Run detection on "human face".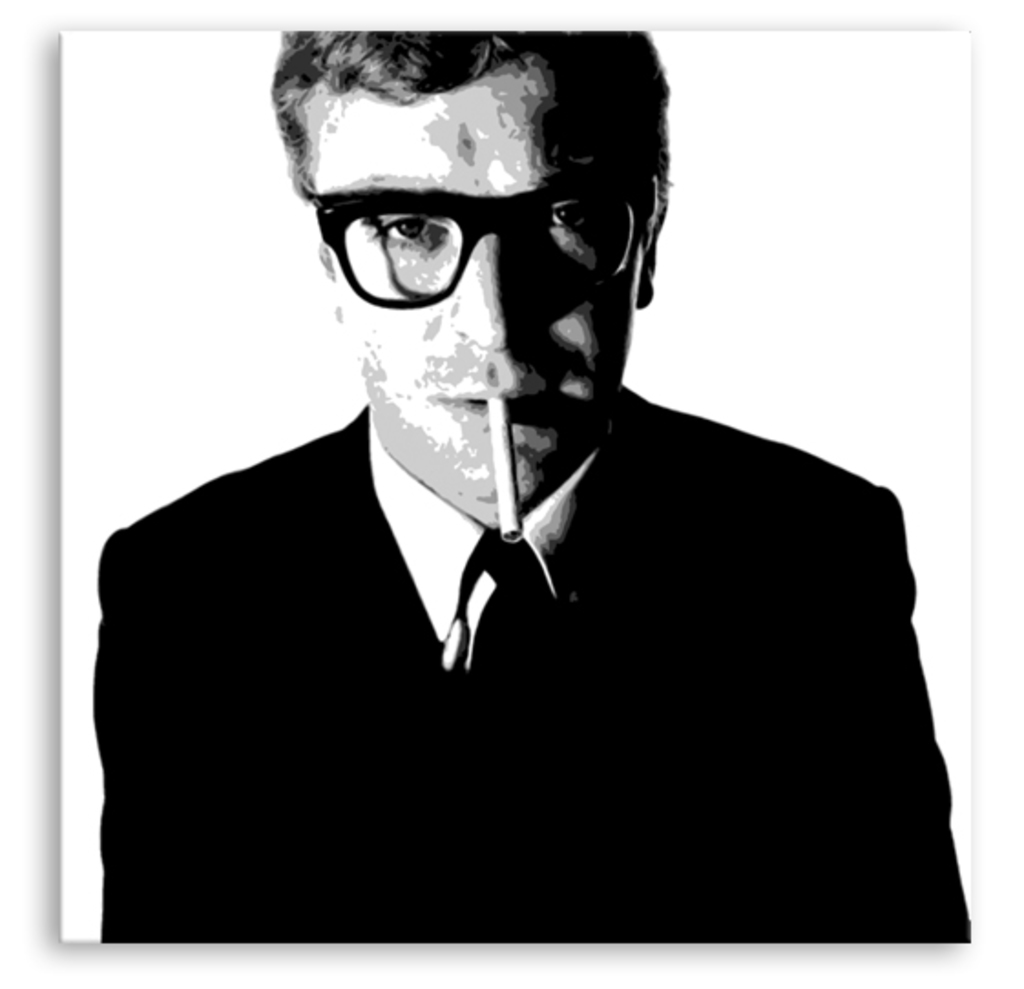
Result: detection(312, 53, 637, 504).
